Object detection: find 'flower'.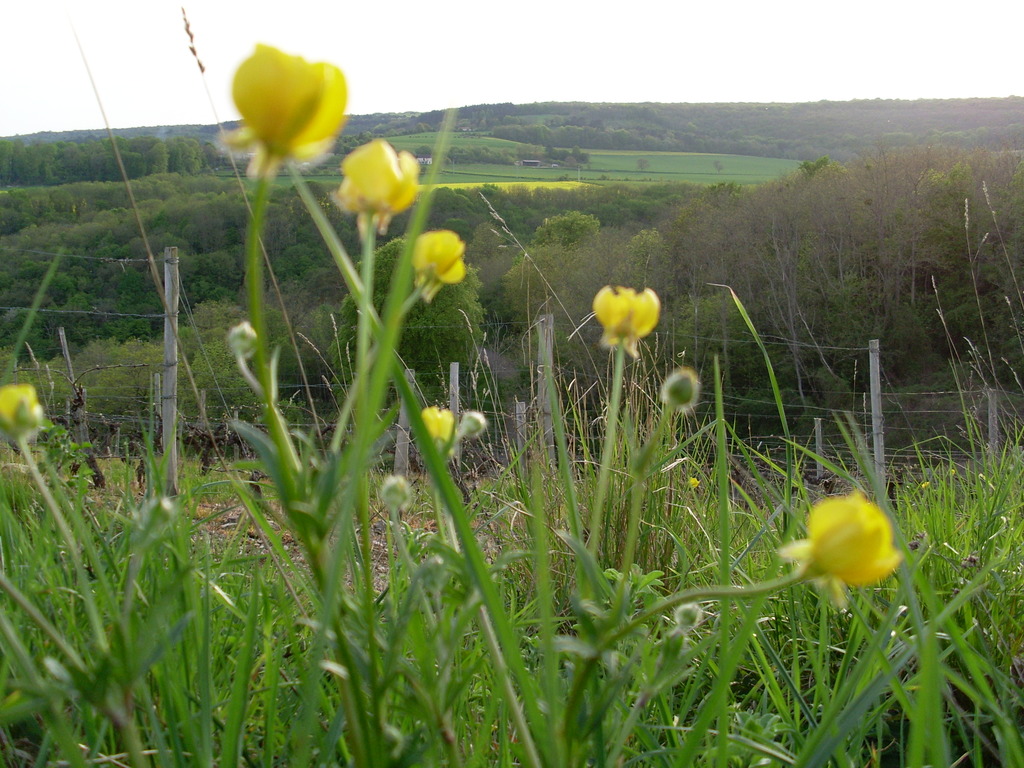
[591,285,662,360].
